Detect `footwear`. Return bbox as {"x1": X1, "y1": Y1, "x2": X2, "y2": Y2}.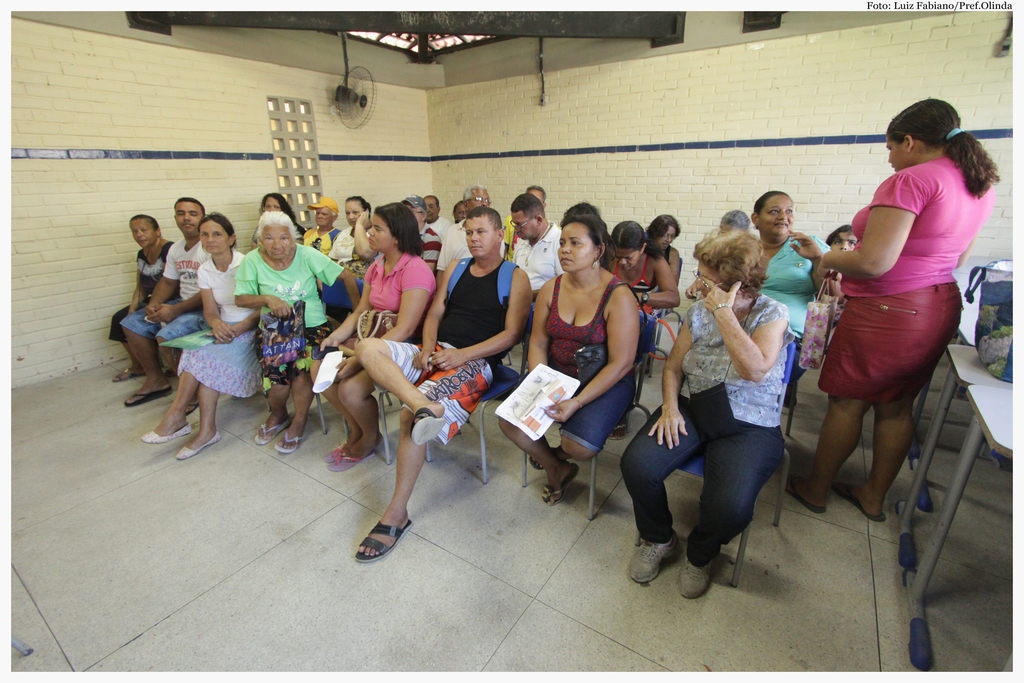
{"x1": 540, "y1": 465, "x2": 578, "y2": 500}.
